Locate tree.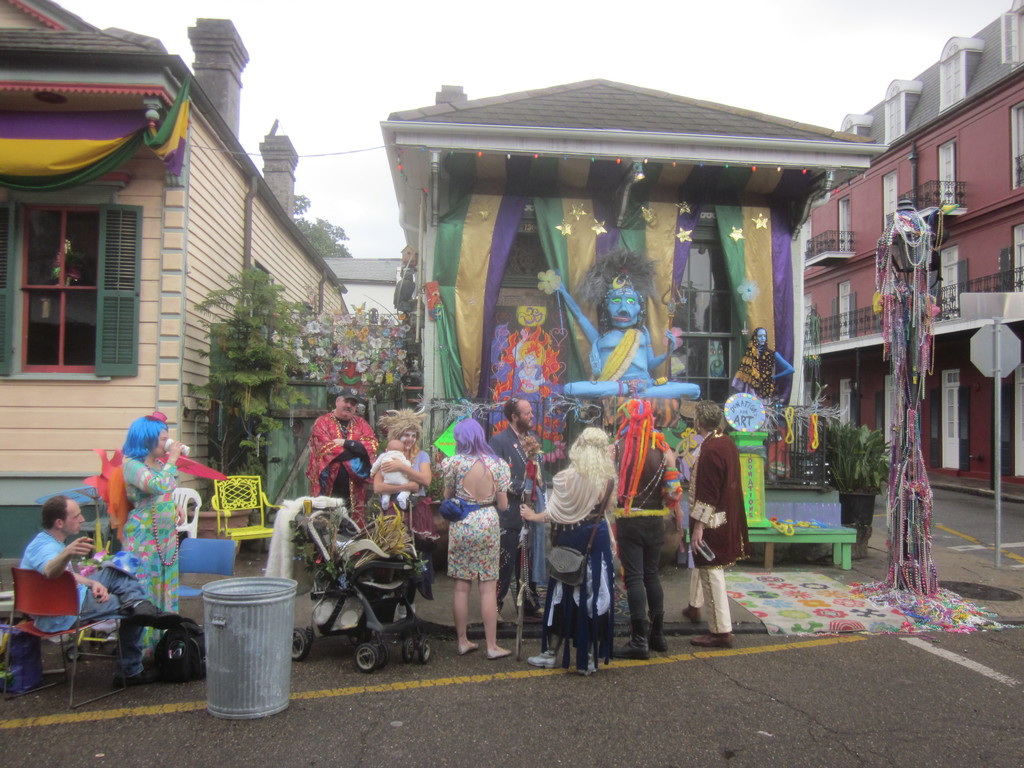
Bounding box: 175,270,311,482.
